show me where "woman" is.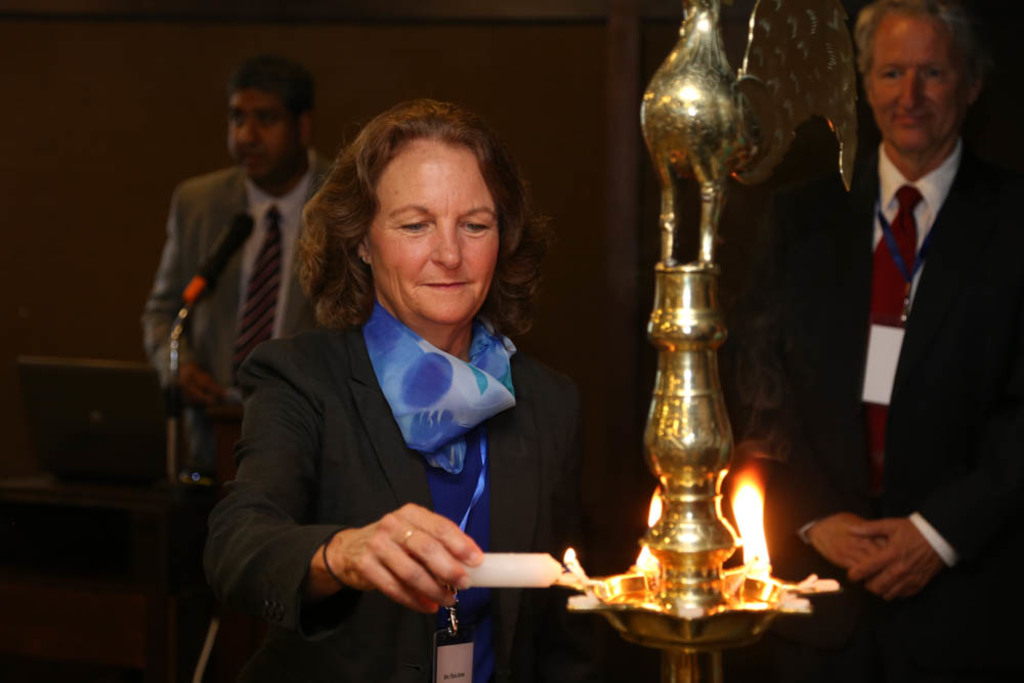
"woman" is at 229, 94, 581, 676.
